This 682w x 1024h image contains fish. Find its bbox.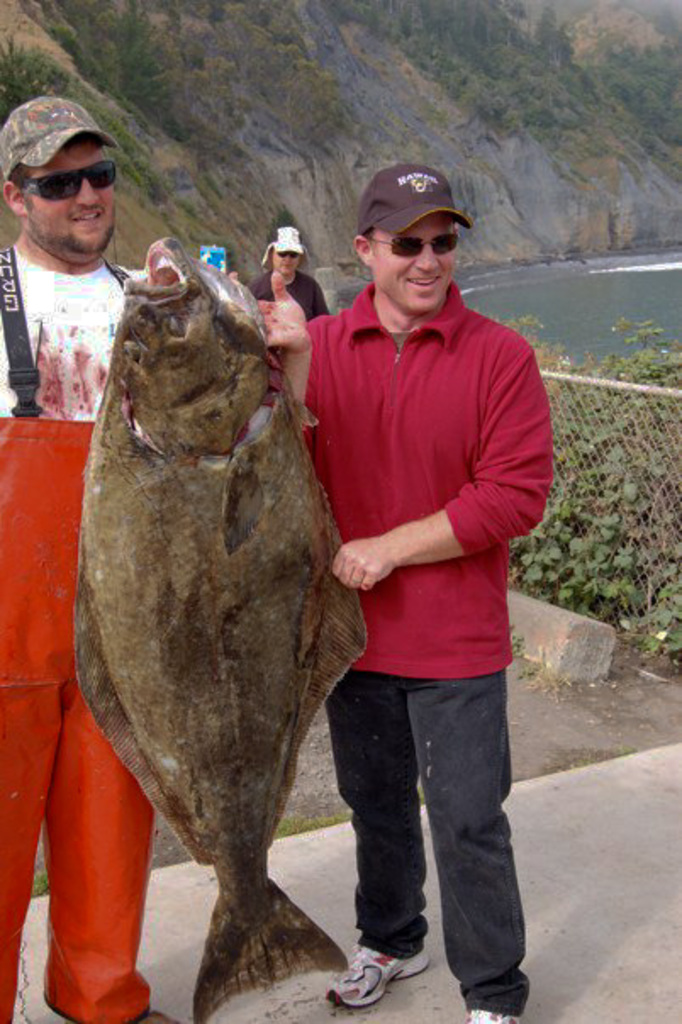
box(68, 236, 373, 1022).
